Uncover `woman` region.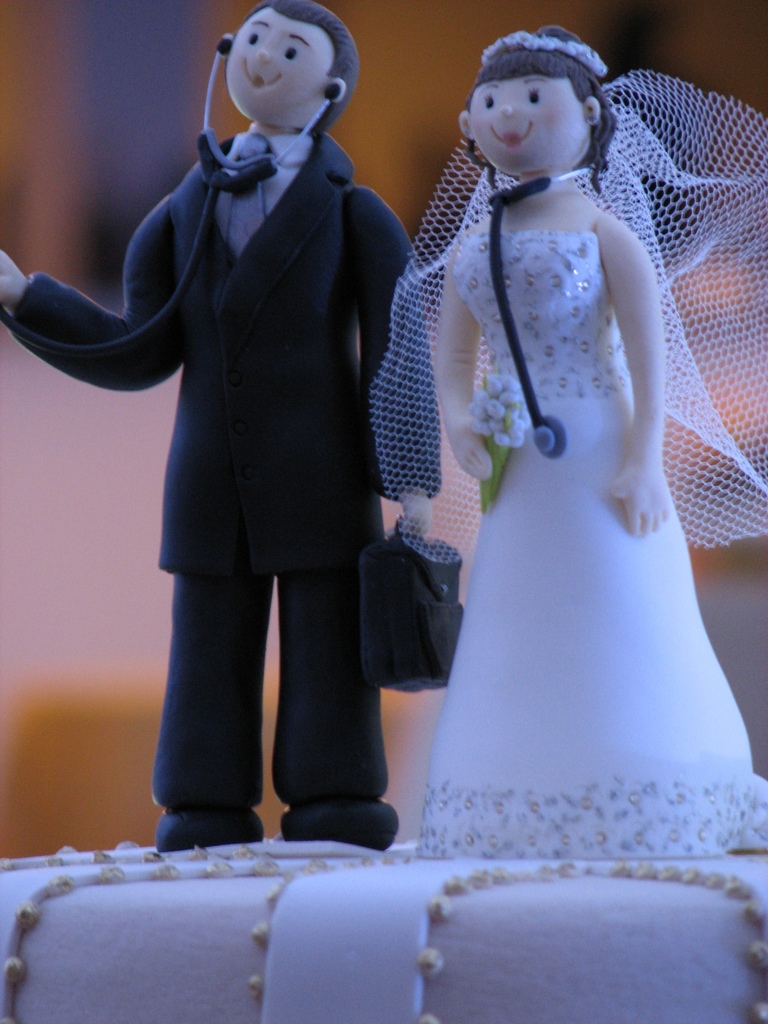
Uncovered: <box>369,29,767,865</box>.
